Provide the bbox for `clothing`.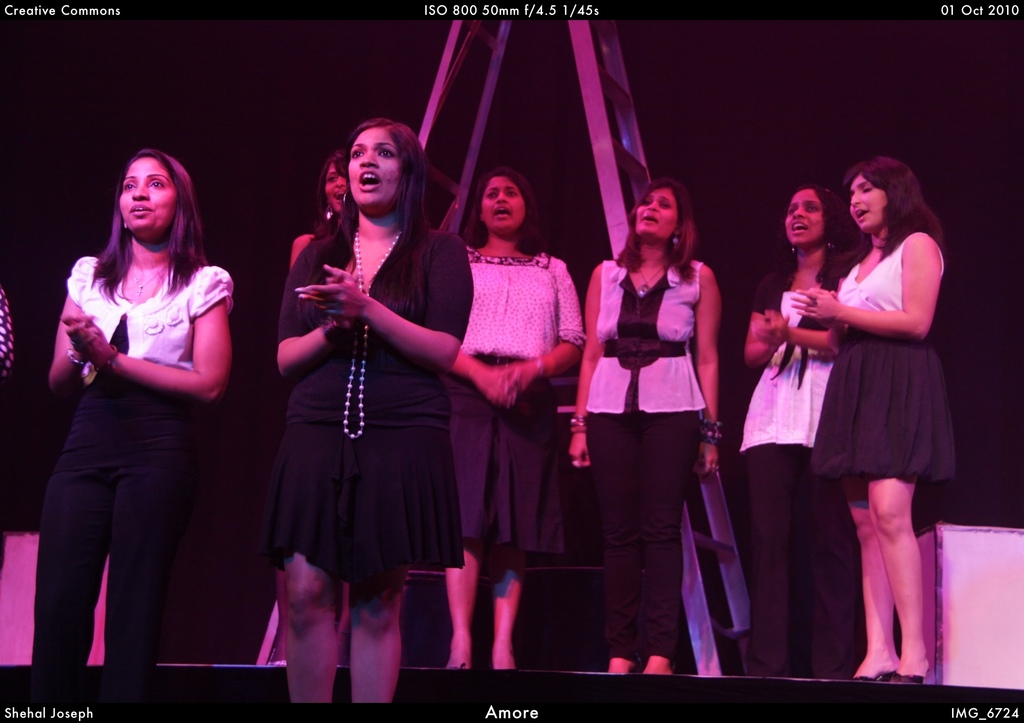
<bbox>36, 200, 228, 666</bbox>.
